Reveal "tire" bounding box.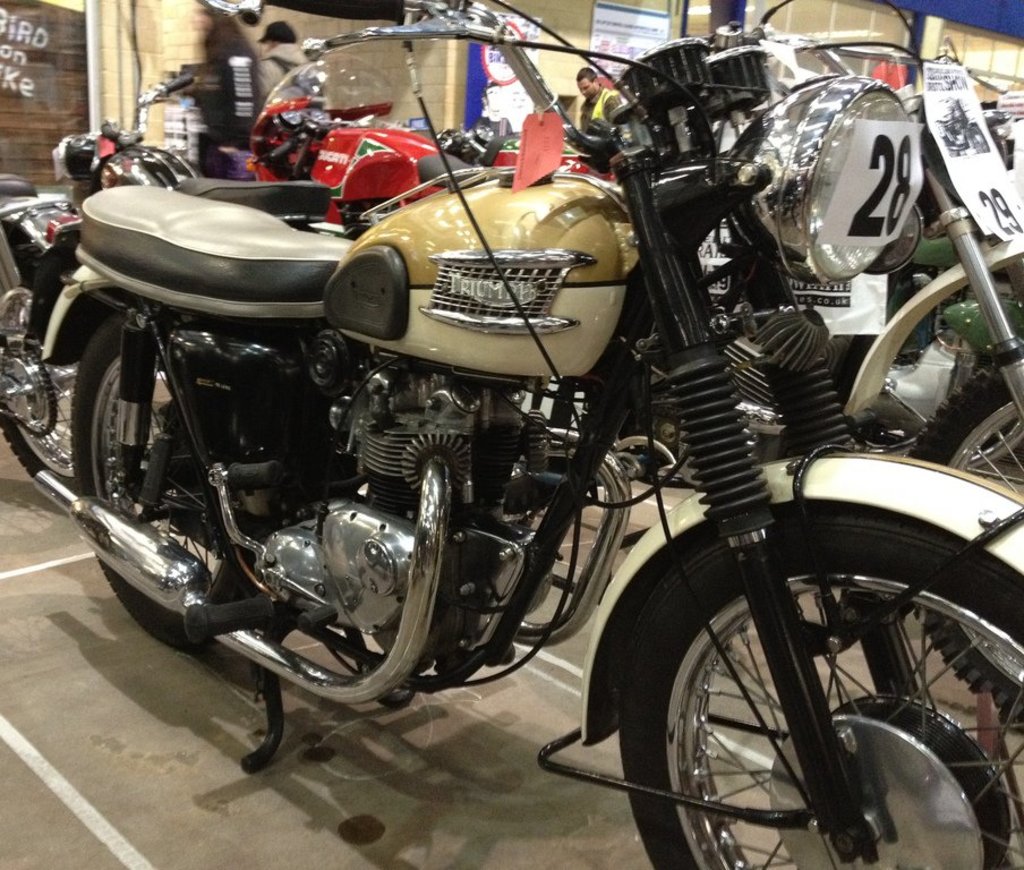
Revealed: [609,514,966,859].
